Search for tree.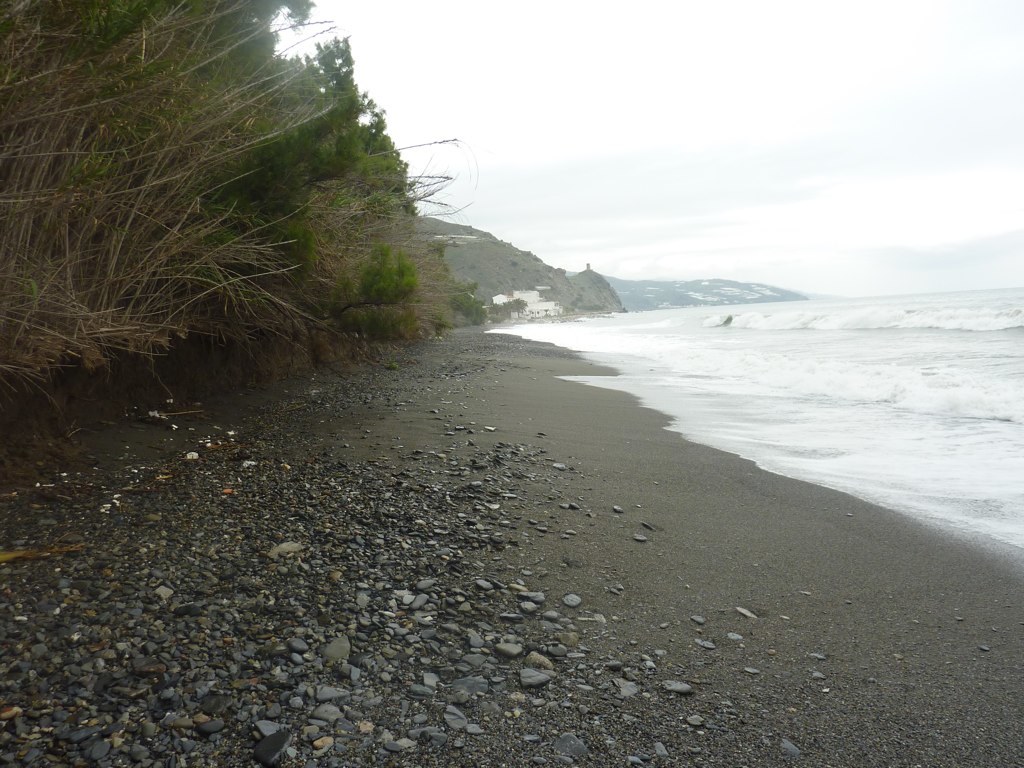
Found at box=[509, 296, 532, 320].
